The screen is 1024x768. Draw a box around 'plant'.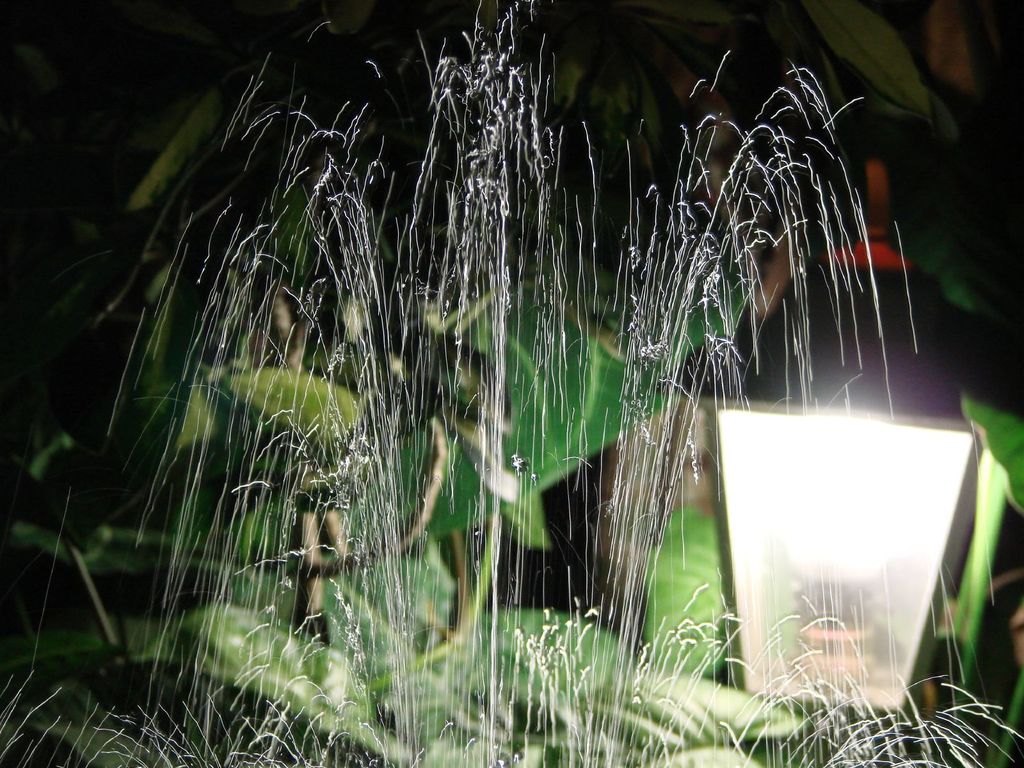
(left=40, top=28, right=999, bottom=696).
